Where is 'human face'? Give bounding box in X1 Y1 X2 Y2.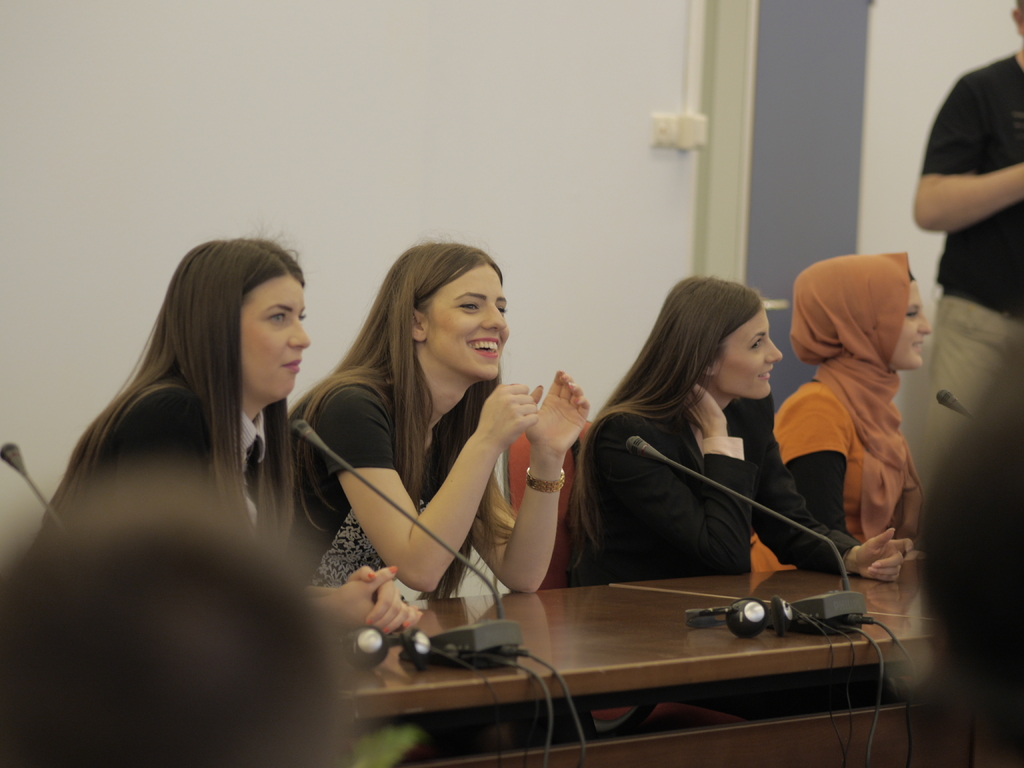
889 281 932 371.
